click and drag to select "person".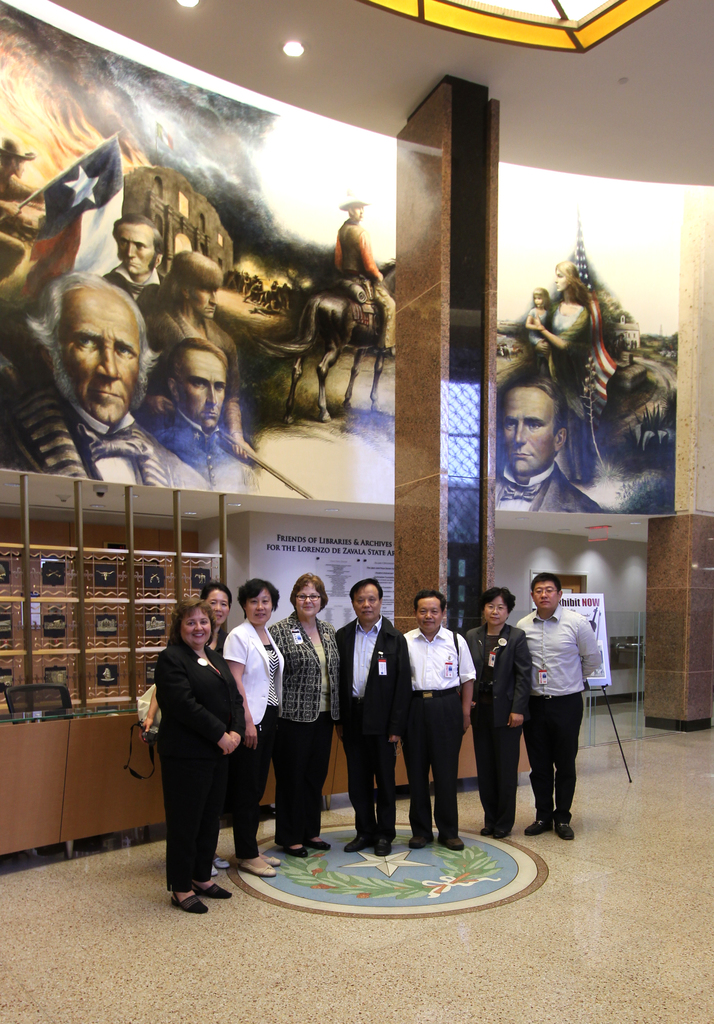
Selection: 335/199/399/348.
